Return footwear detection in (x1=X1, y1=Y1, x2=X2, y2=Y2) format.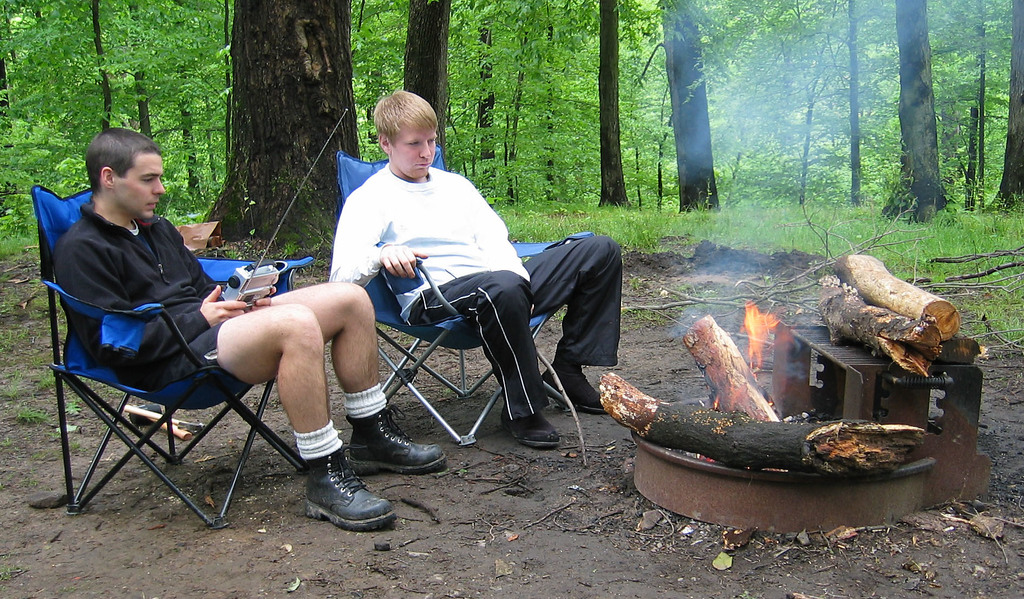
(x1=538, y1=368, x2=611, y2=416).
